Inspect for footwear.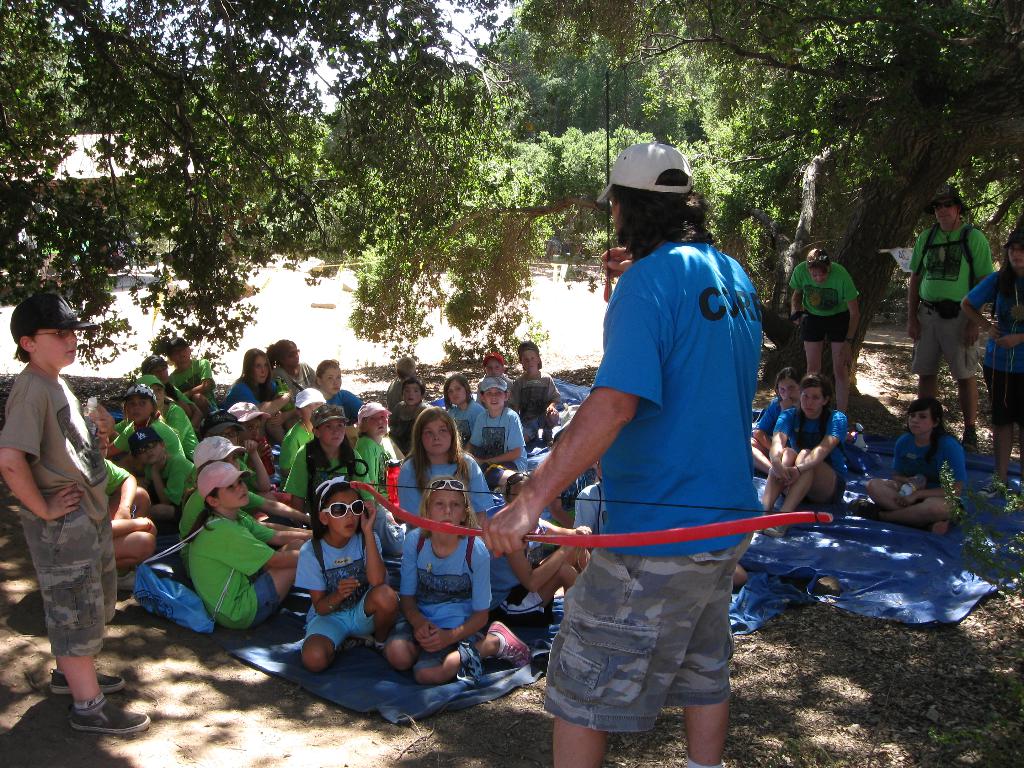
Inspection: (541,425,557,447).
